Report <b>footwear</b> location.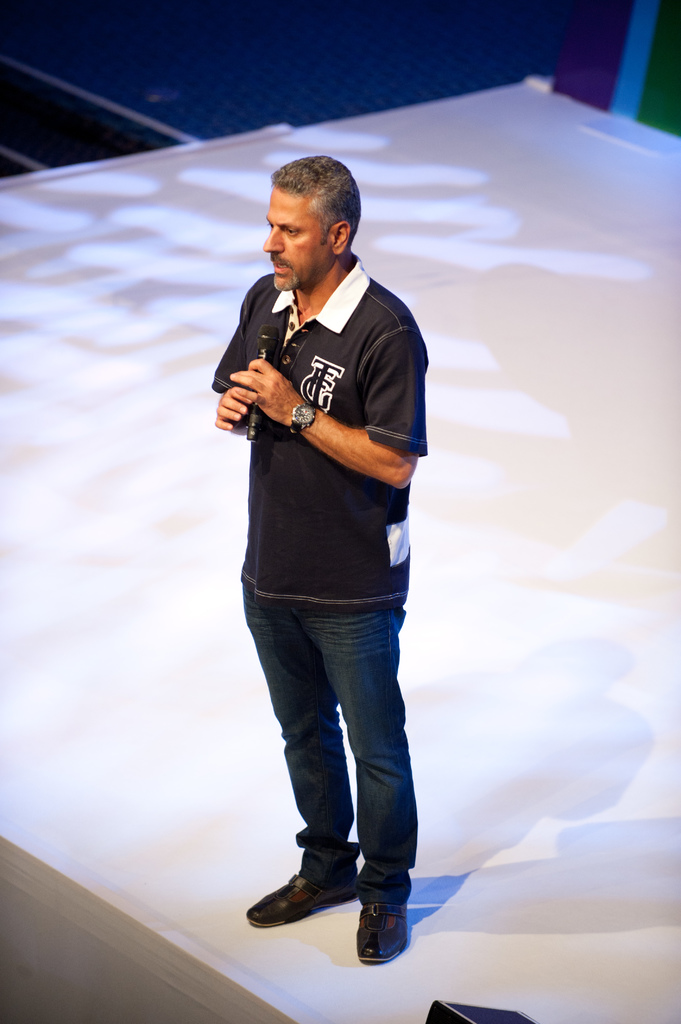
Report: bbox=(355, 898, 409, 963).
